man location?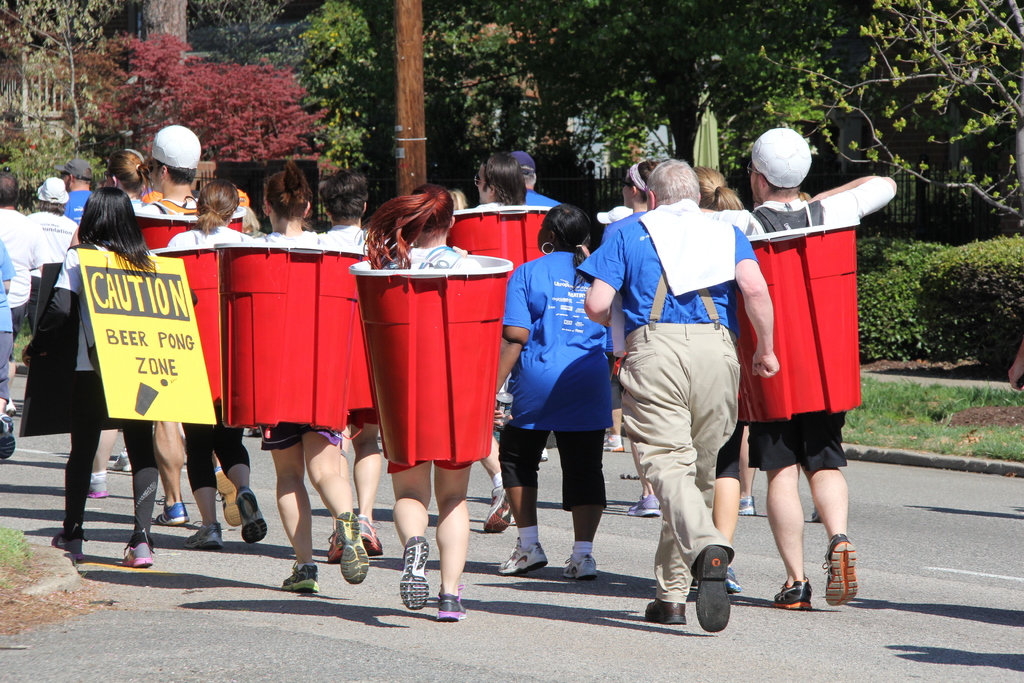
crop(301, 174, 392, 279)
